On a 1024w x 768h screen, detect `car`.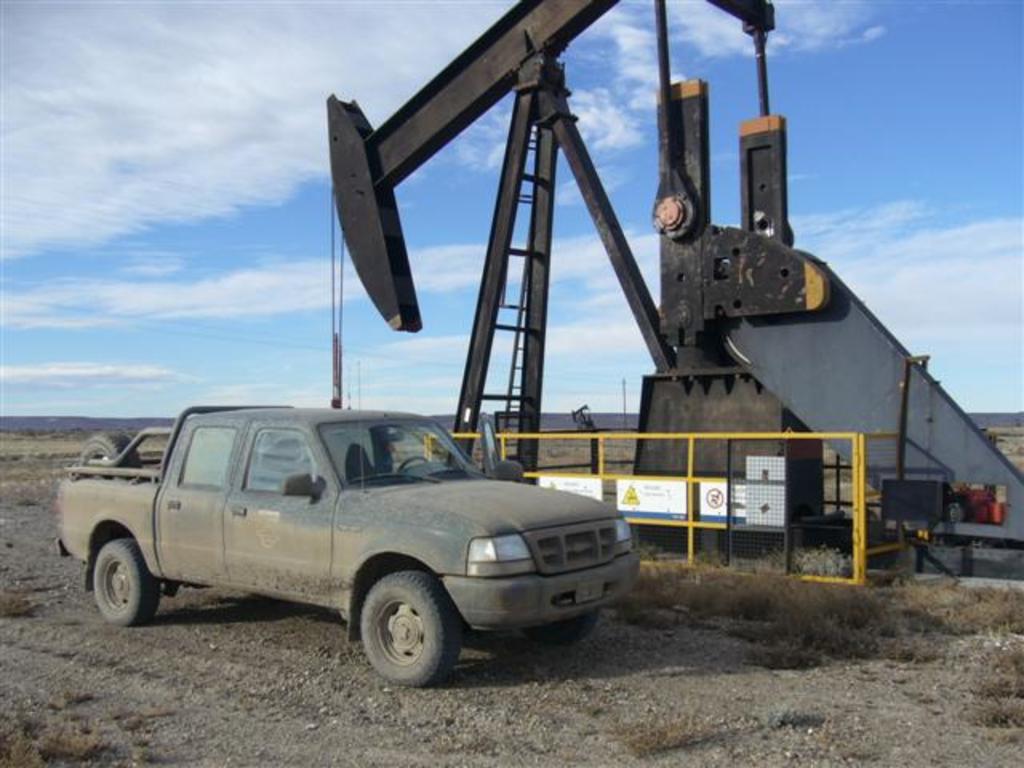
{"left": 219, "top": 403, "right": 656, "bottom": 682}.
